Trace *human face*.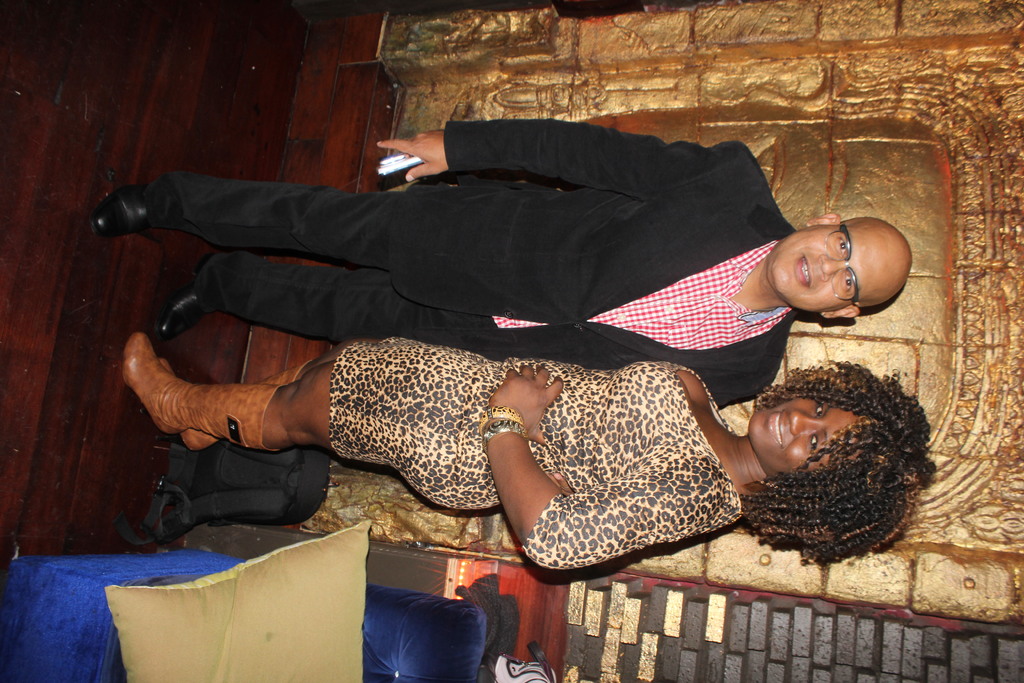
Traced to 771 220 908 311.
